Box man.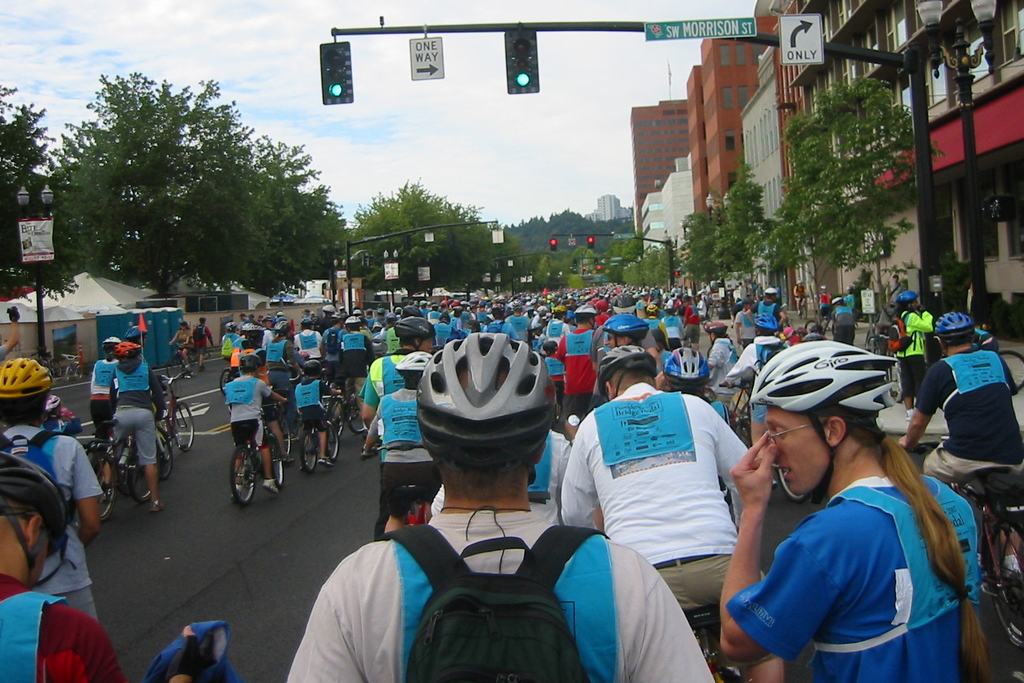
(x1=908, y1=316, x2=1023, y2=579).
